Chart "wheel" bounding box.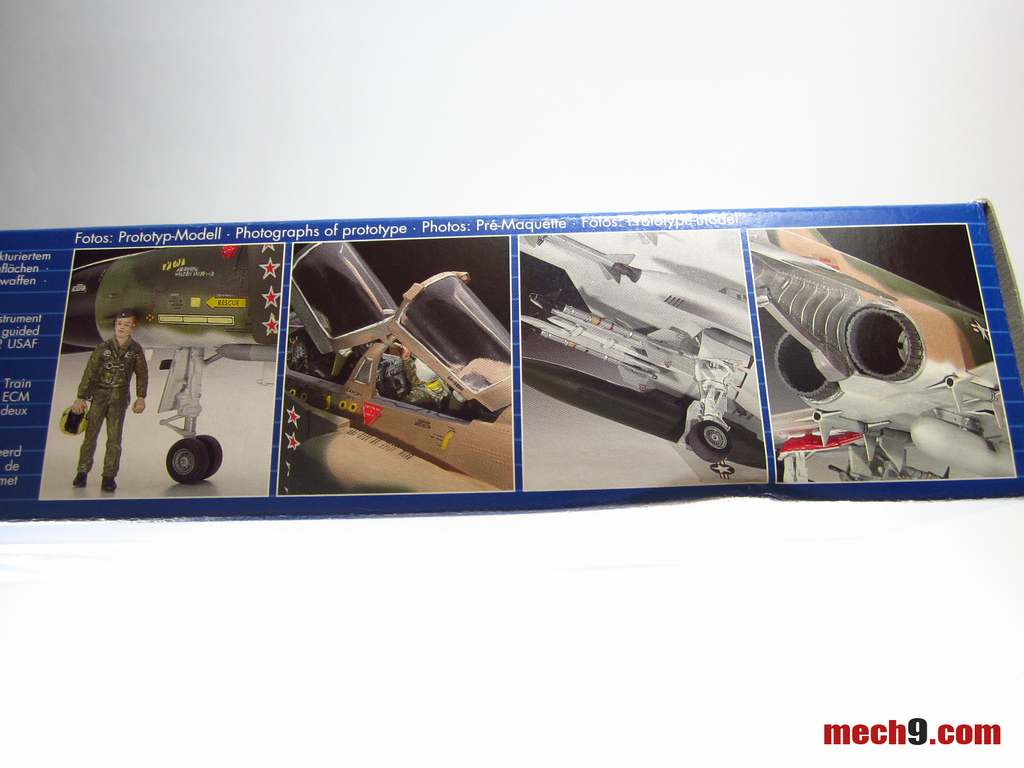
Charted: 198/436/223/478.
